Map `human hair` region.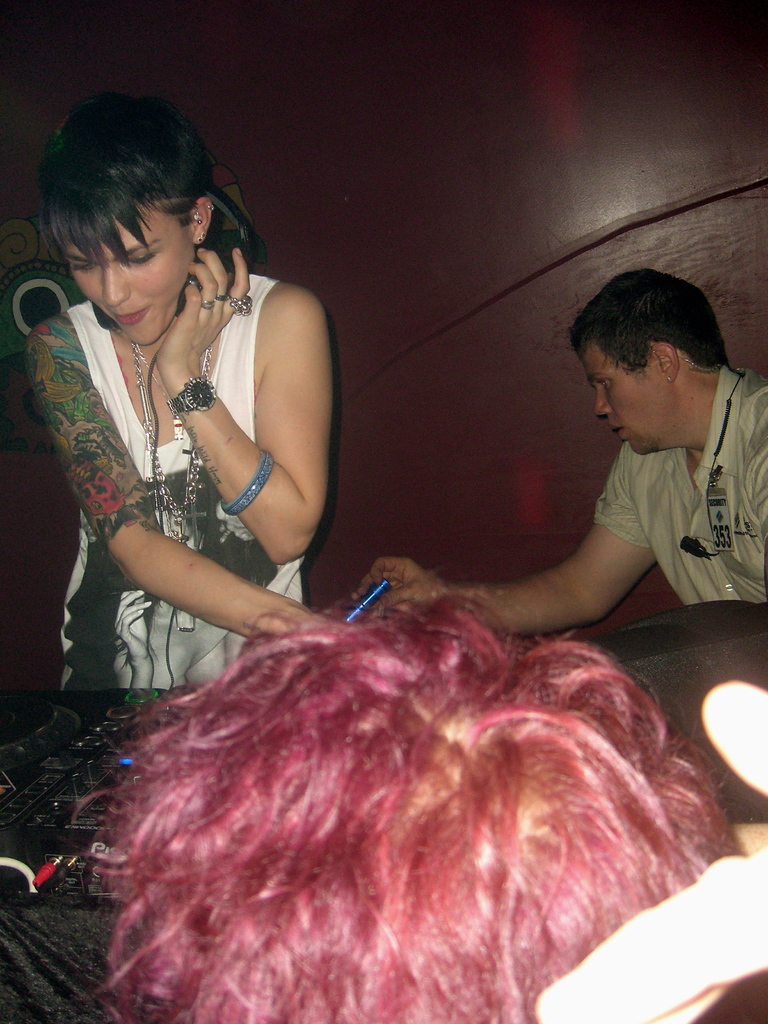
Mapped to {"left": 38, "top": 85, "right": 214, "bottom": 266}.
